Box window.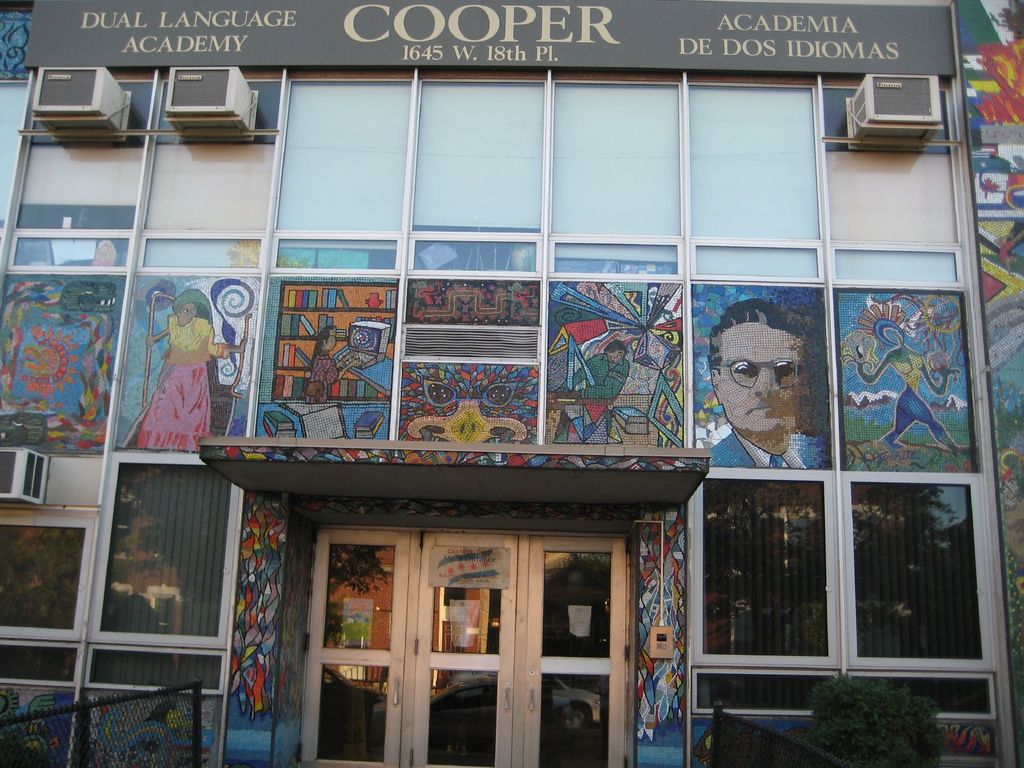
(x1=0, y1=507, x2=95, y2=638).
